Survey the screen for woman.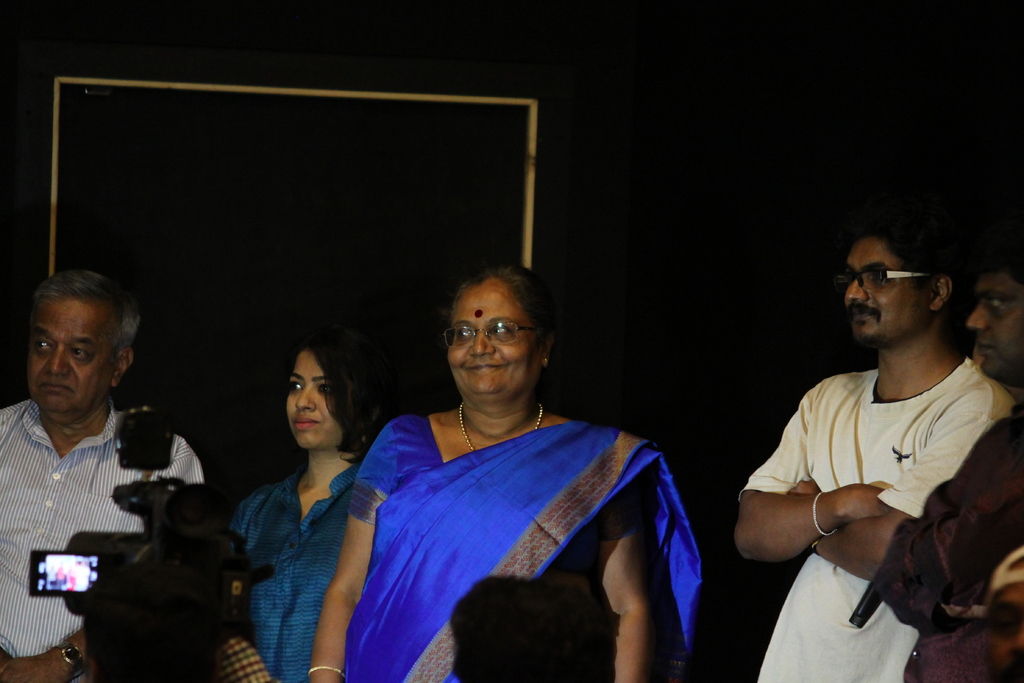
Survey found: <region>306, 252, 691, 682</region>.
